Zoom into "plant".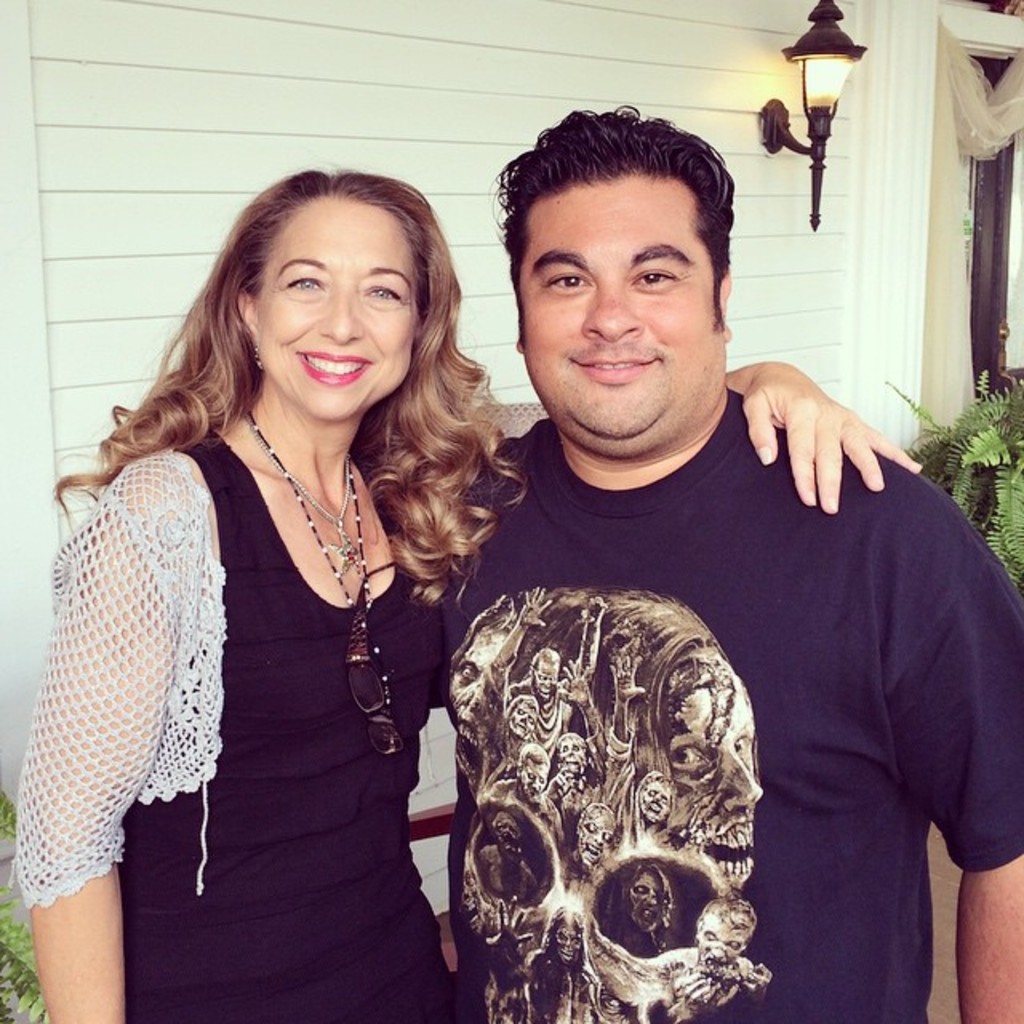
Zoom target: x1=0 y1=787 x2=45 y2=1022.
